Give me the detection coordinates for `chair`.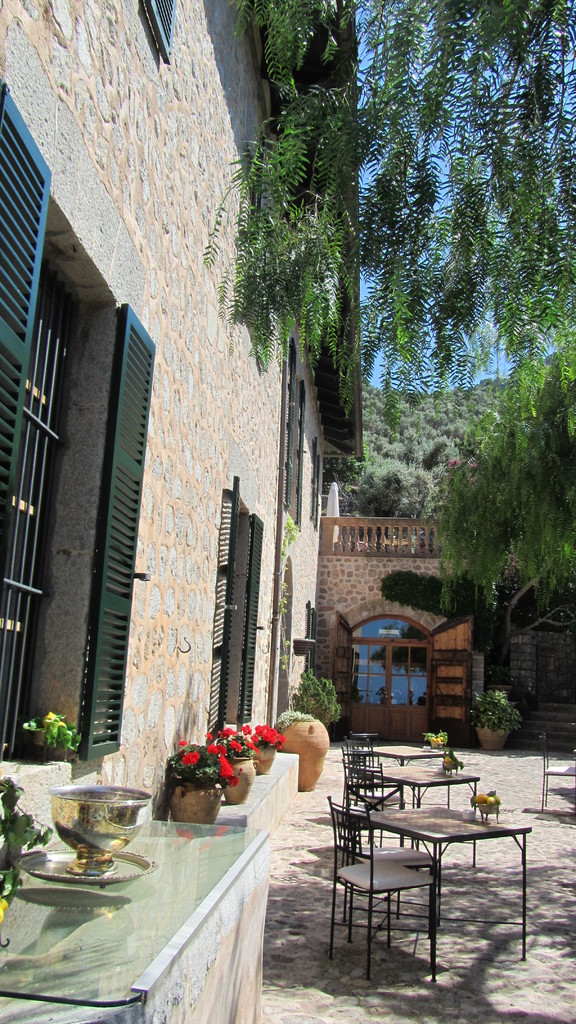
rect(543, 737, 575, 809).
